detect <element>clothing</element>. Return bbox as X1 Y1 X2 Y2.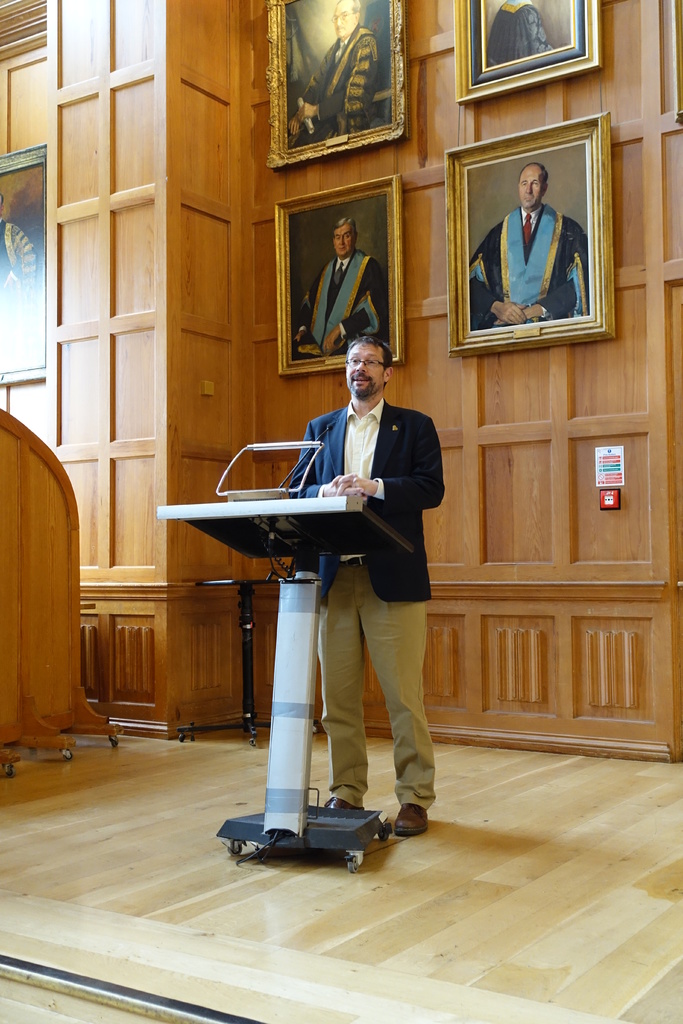
283 326 450 787.
